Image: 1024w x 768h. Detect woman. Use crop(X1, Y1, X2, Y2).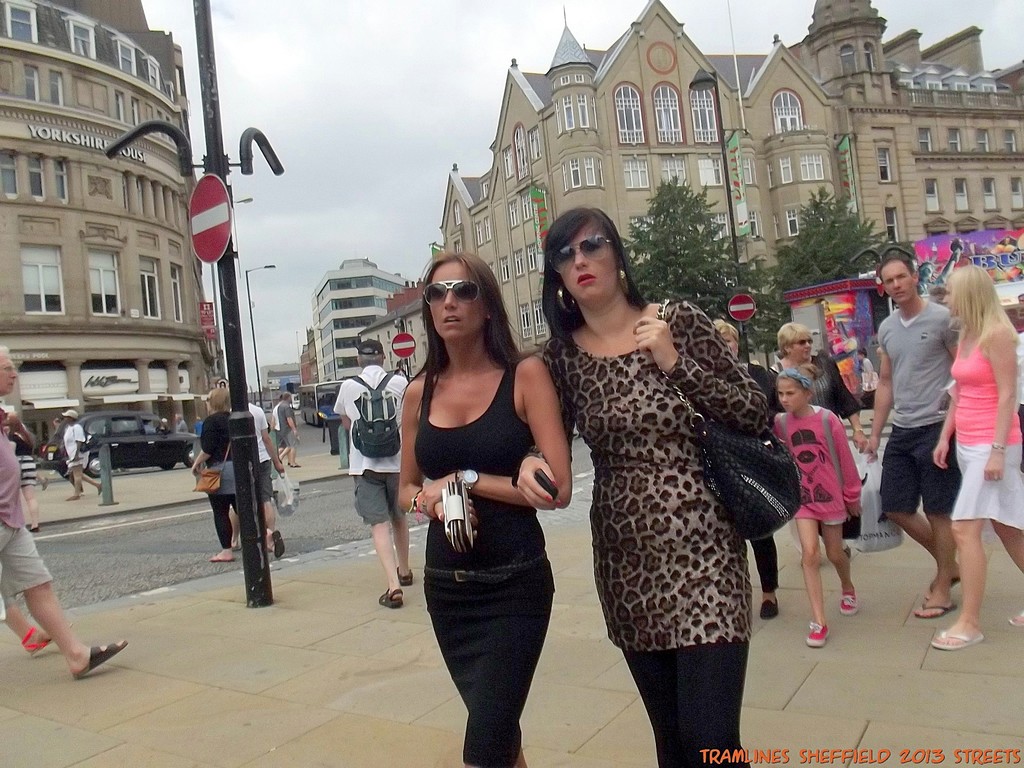
crop(918, 265, 1023, 660).
